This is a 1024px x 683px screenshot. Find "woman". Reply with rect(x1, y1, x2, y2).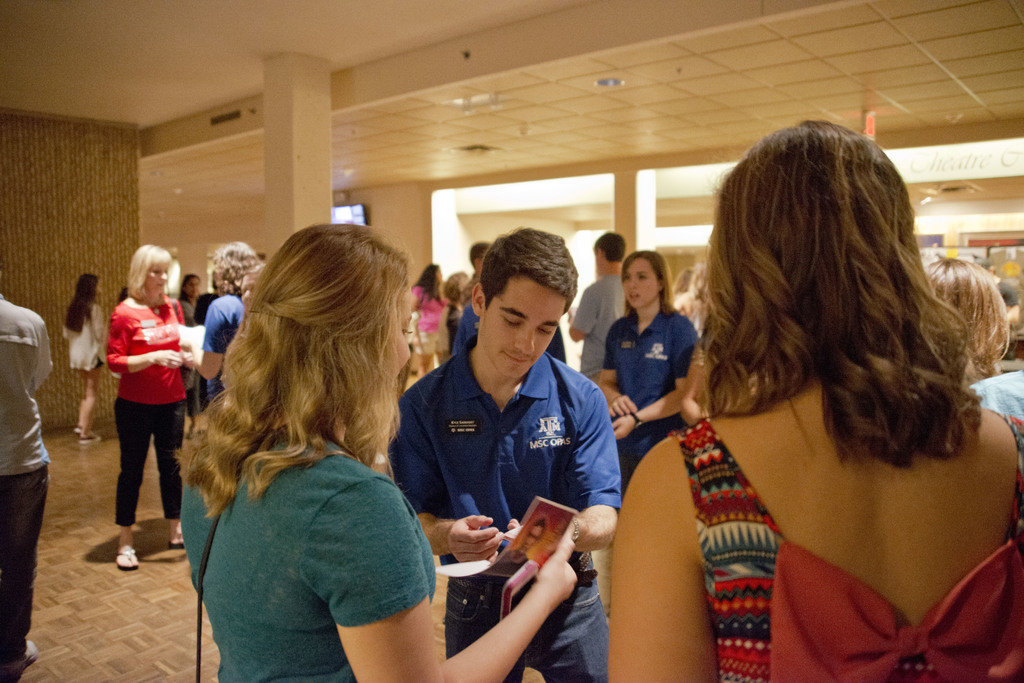
rect(590, 245, 703, 505).
